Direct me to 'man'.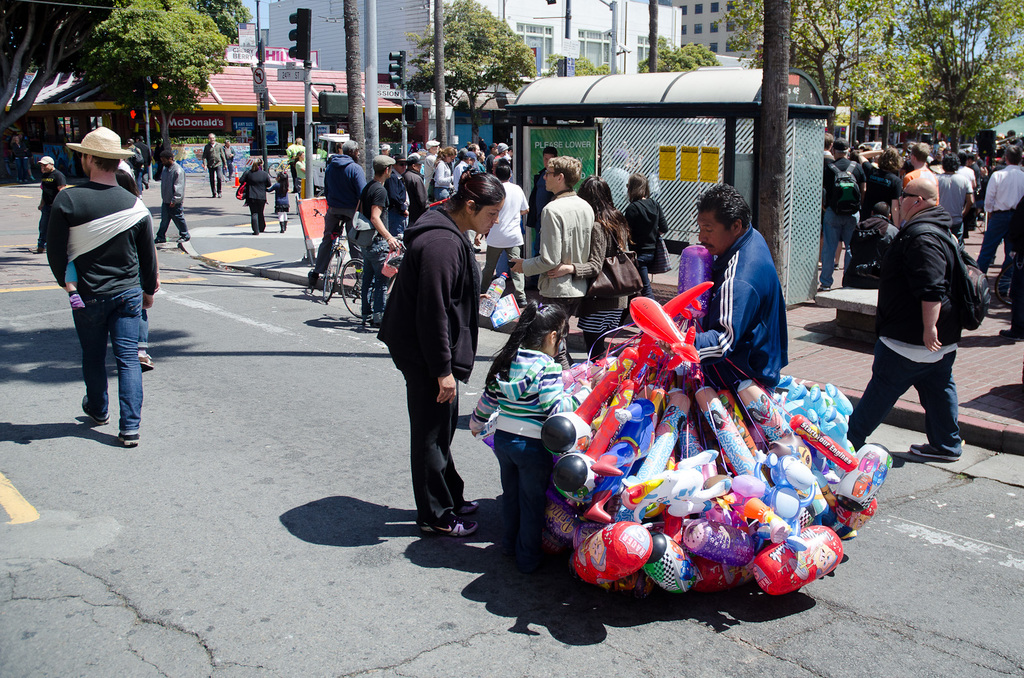
Direction: (x1=36, y1=123, x2=162, y2=446).
